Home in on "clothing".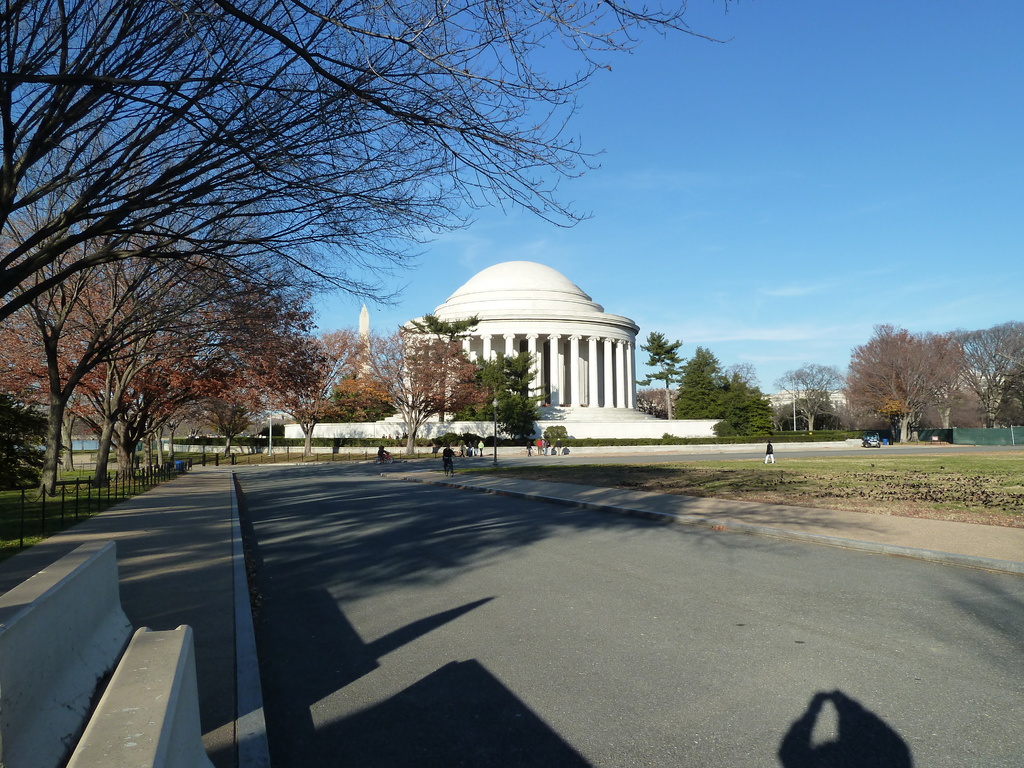
Homed in at (442, 449, 453, 473).
